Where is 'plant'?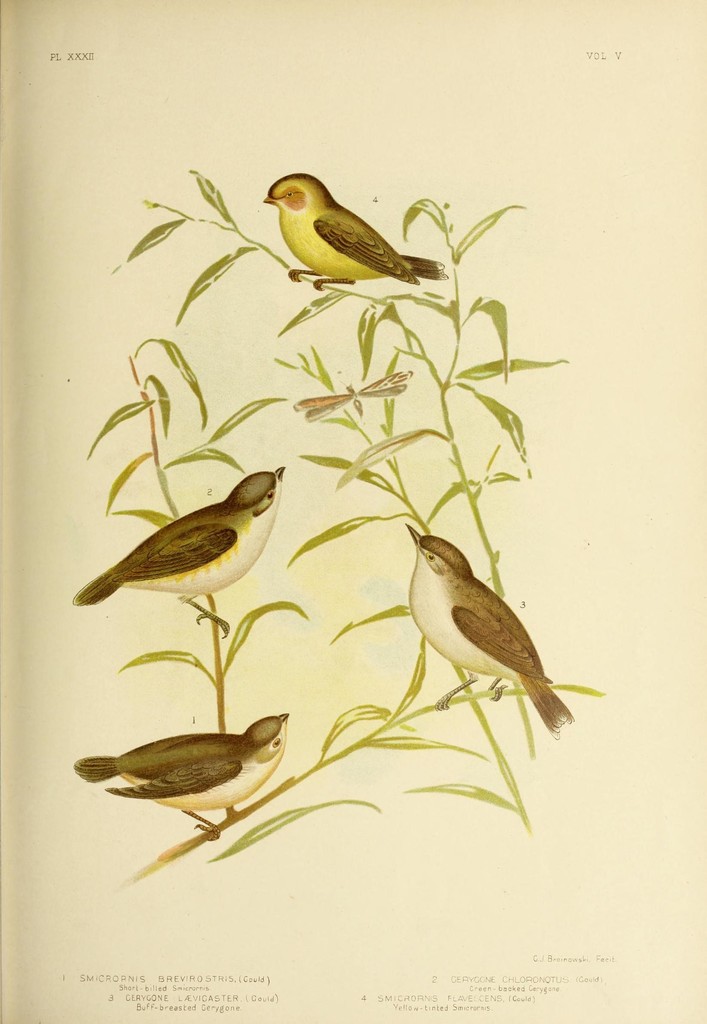
x1=67 y1=147 x2=630 y2=869.
